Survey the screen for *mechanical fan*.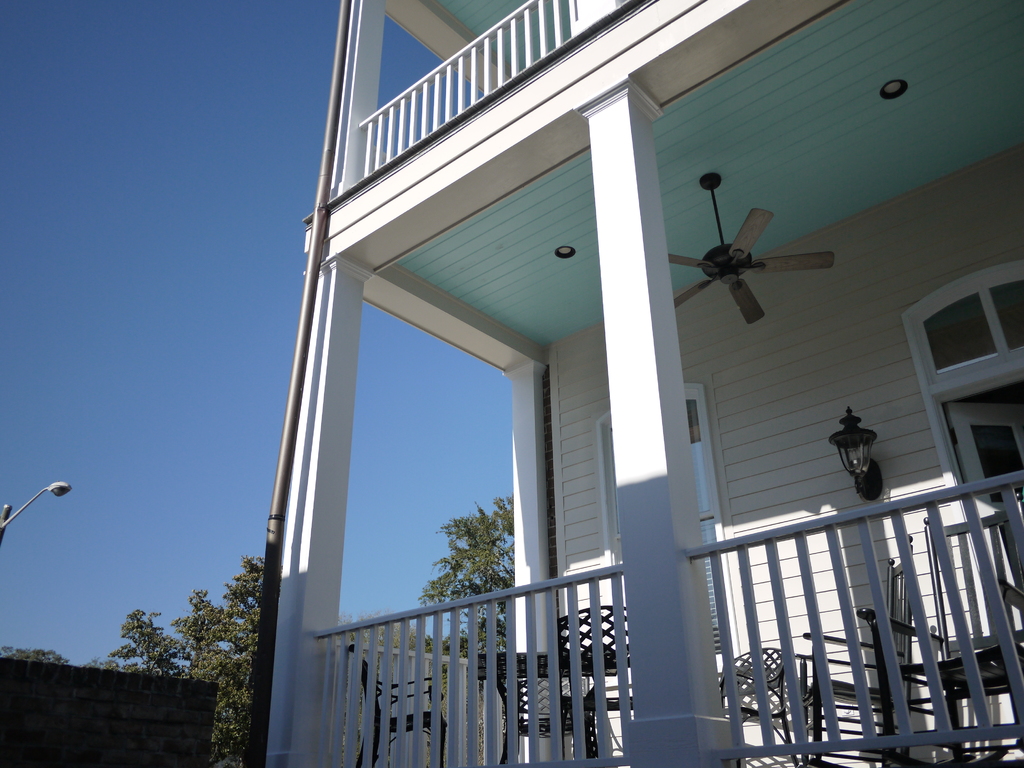
Survey found: x1=668, y1=171, x2=834, y2=328.
